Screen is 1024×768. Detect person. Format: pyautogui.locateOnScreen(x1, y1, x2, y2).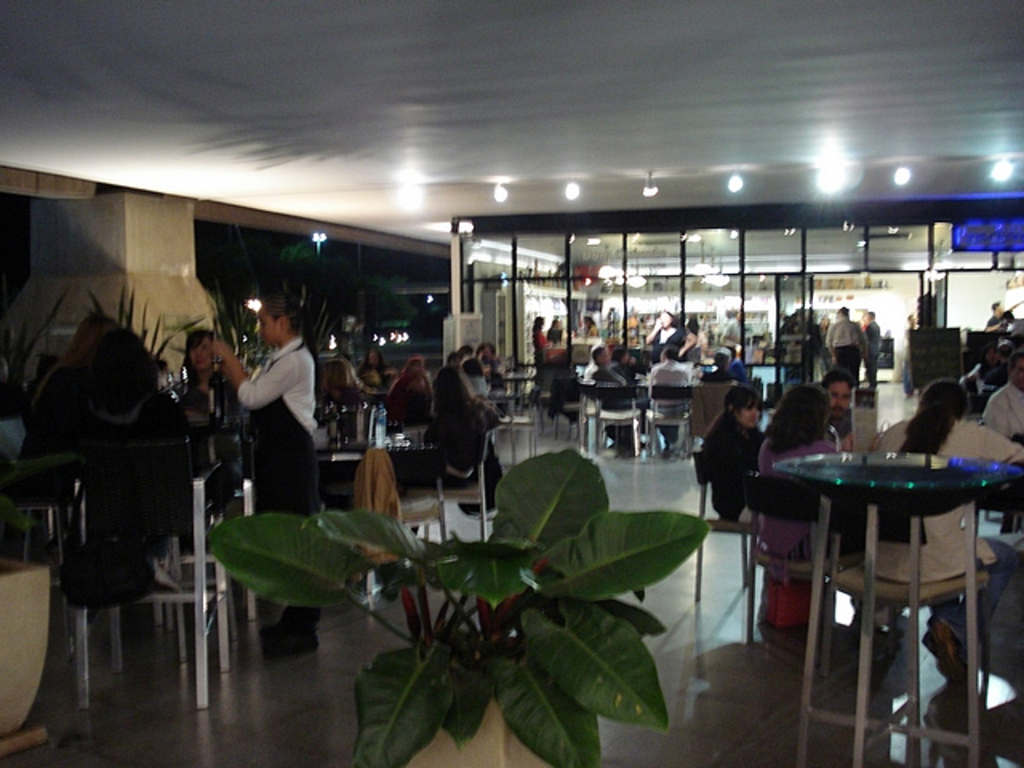
pyautogui.locateOnScreen(818, 368, 864, 442).
